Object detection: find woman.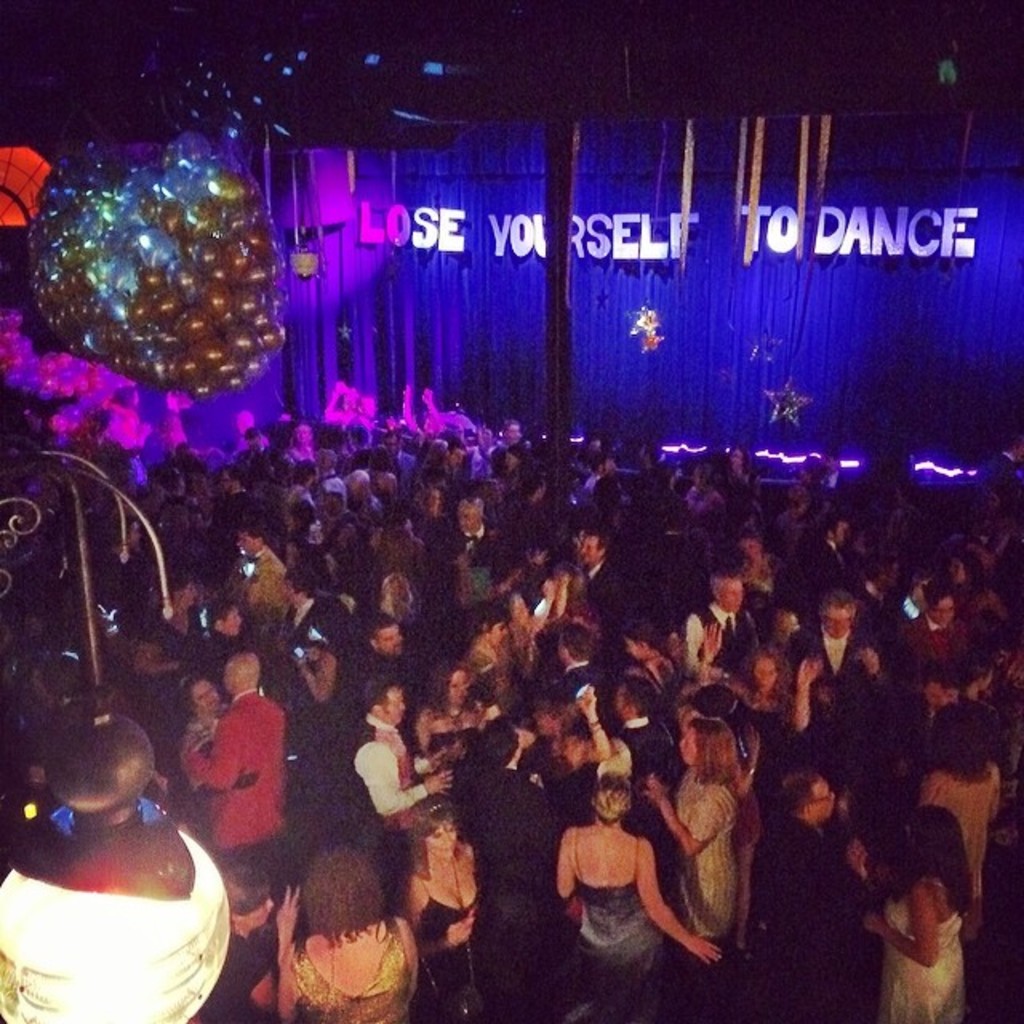
{"left": 398, "top": 802, "right": 483, "bottom": 1019}.
